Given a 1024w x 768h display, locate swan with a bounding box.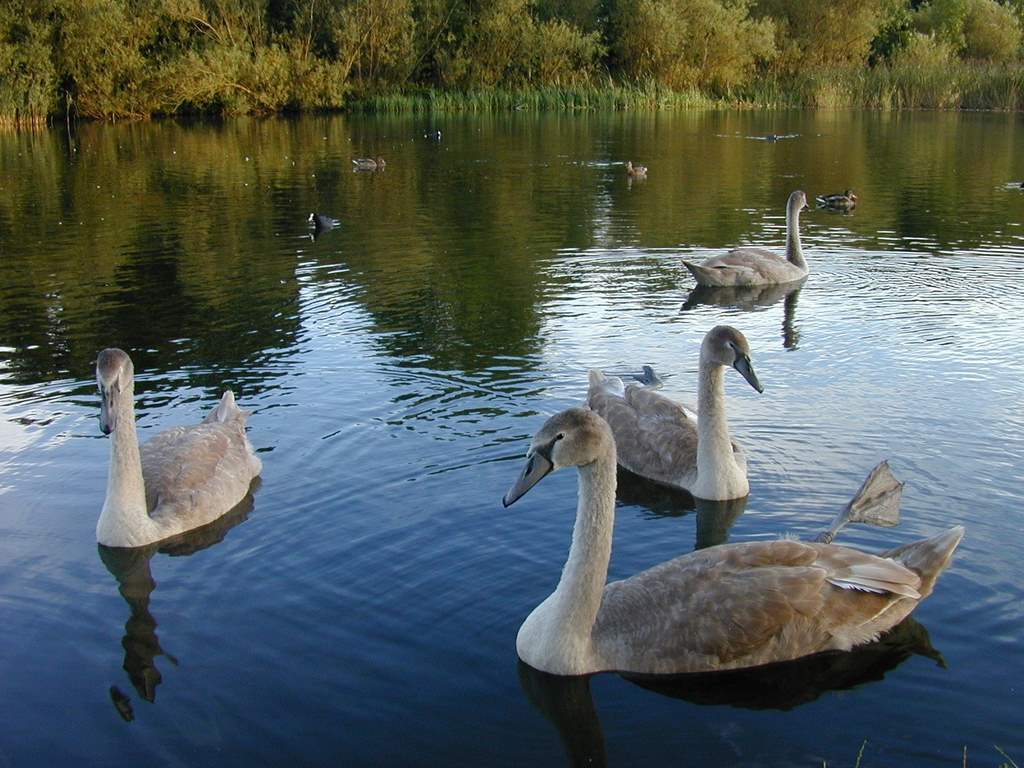
Located: [left=493, top=404, right=970, bottom=672].
